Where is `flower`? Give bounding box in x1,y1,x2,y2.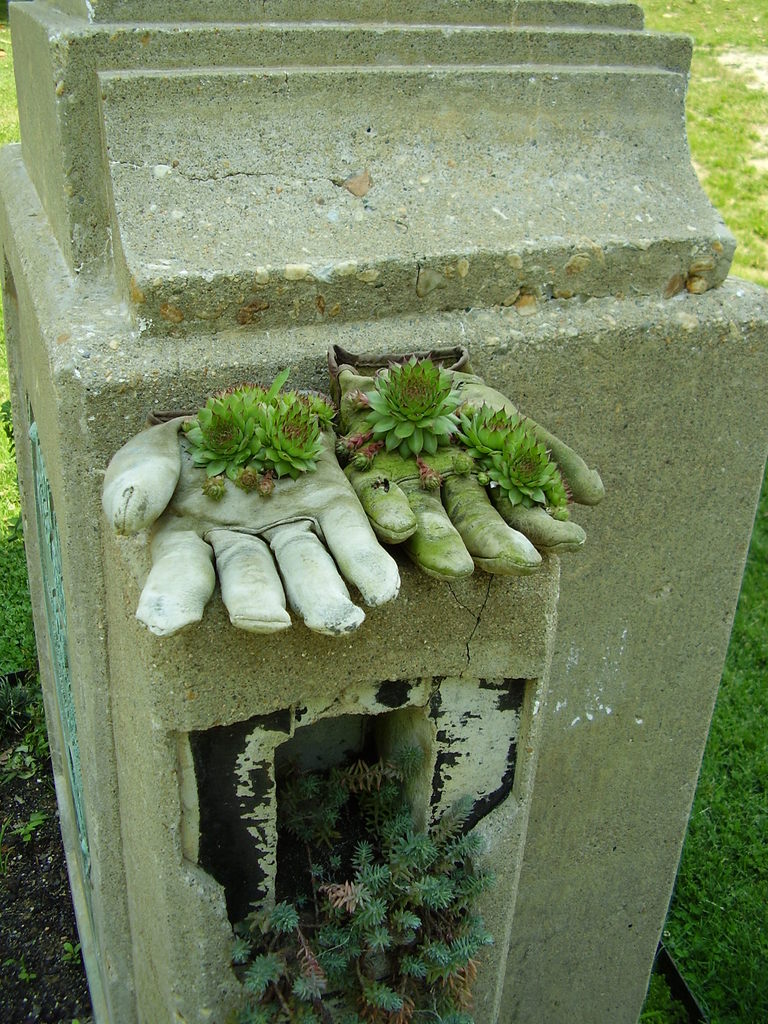
177,389,276,494.
